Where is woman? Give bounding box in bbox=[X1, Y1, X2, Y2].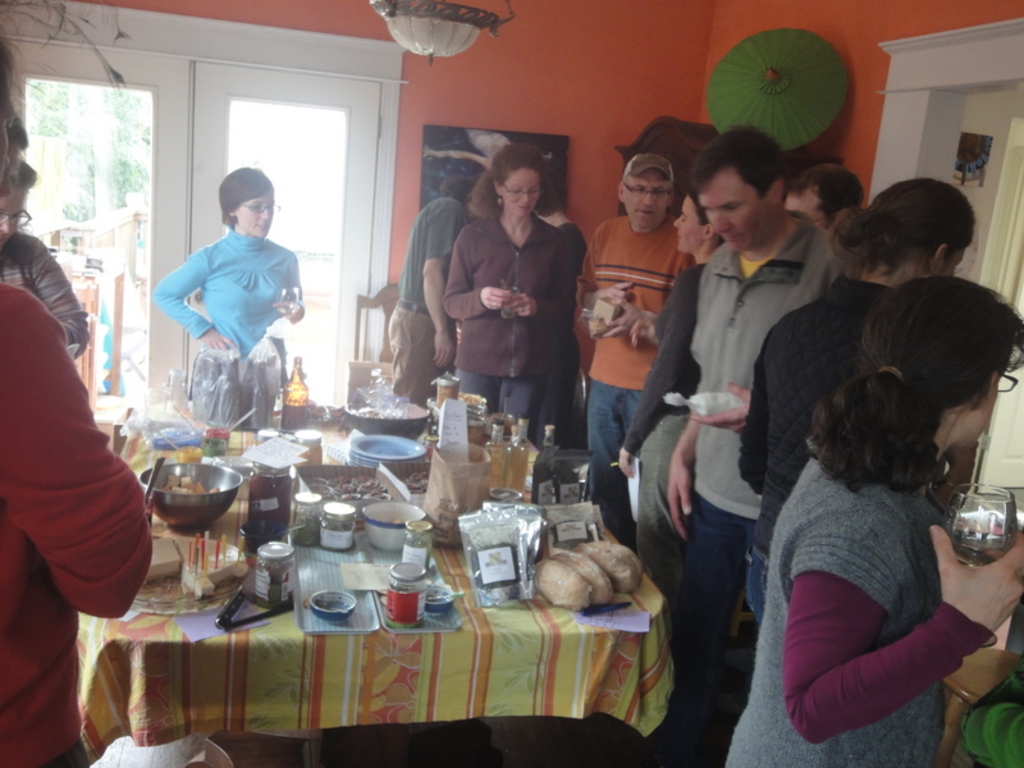
bbox=[151, 165, 303, 374].
